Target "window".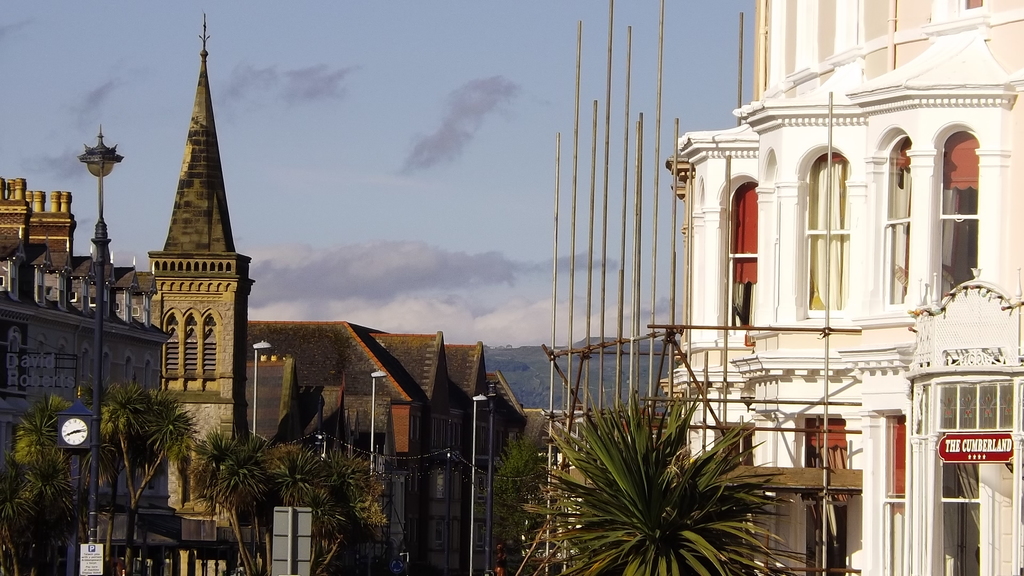
Target region: select_region(122, 347, 138, 392).
